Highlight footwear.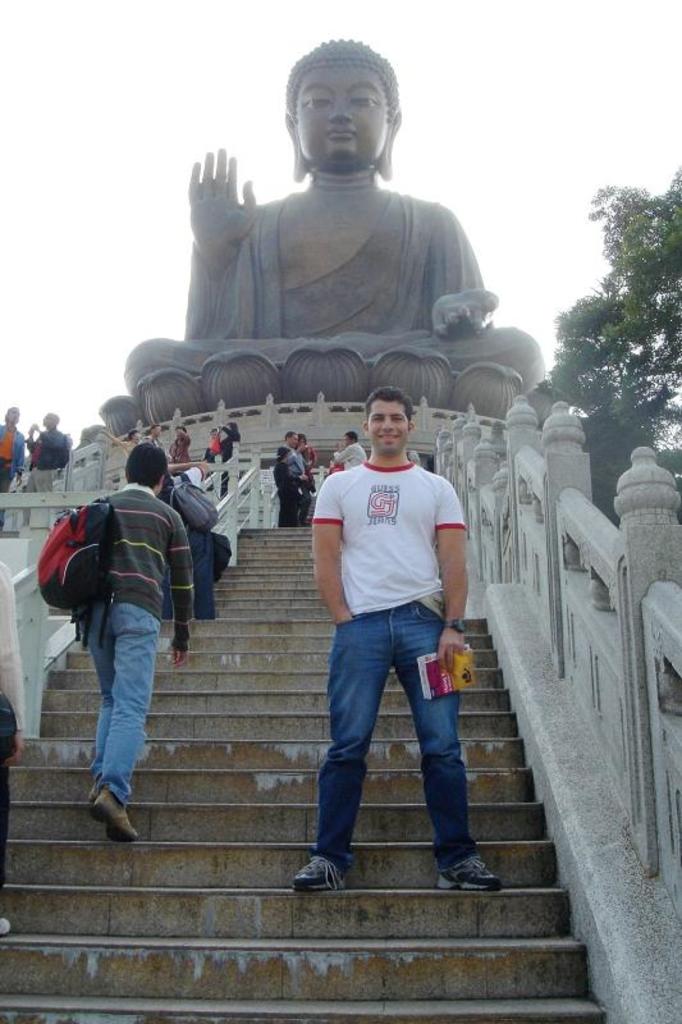
Highlighted region: (left=432, top=849, right=505, bottom=899).
